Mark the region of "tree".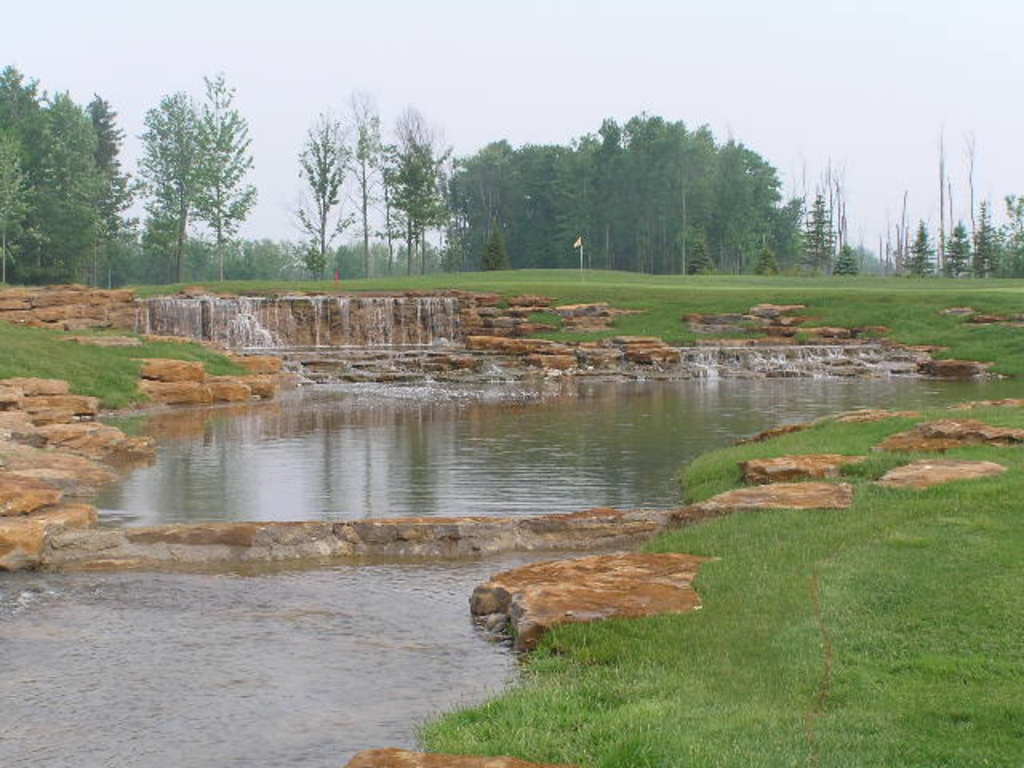
Region: pyautogui.locateOnScreen(0, 85, 50, 291).
